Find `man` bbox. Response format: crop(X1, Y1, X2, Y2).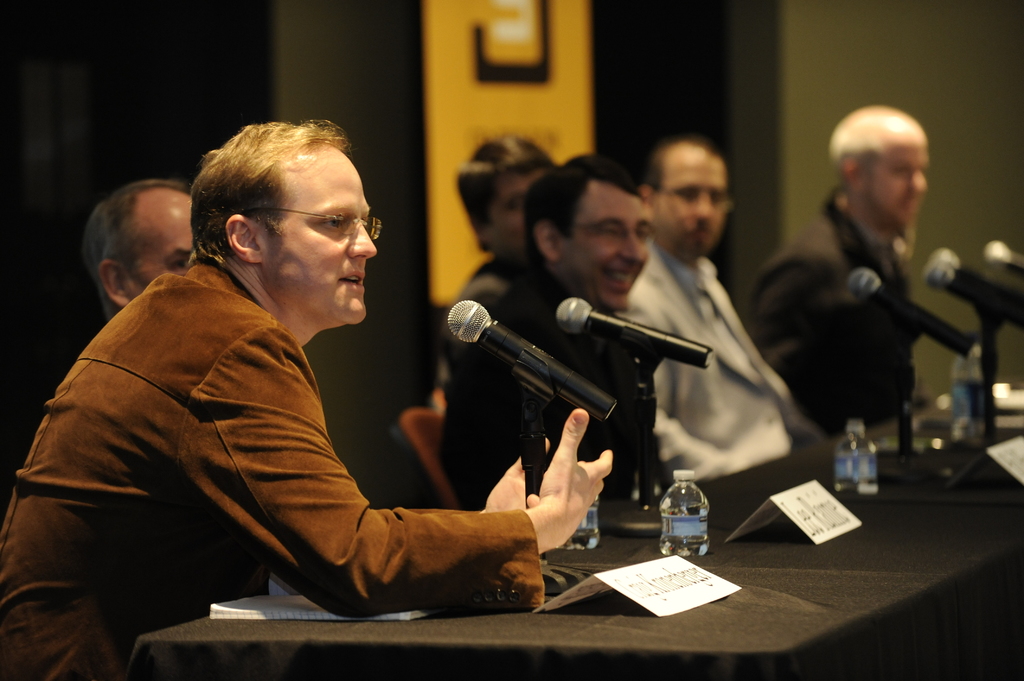
crop(742, 102, 925, 428).
